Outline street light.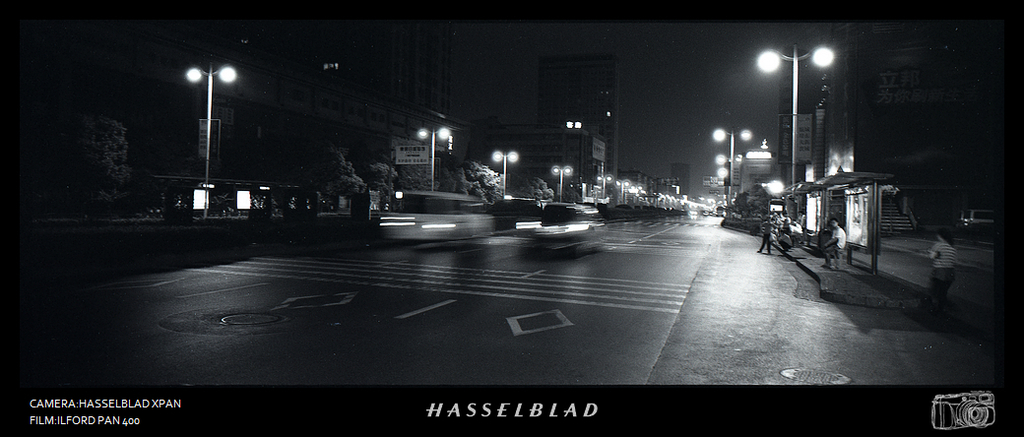
Outline: 413:124:453:195.
